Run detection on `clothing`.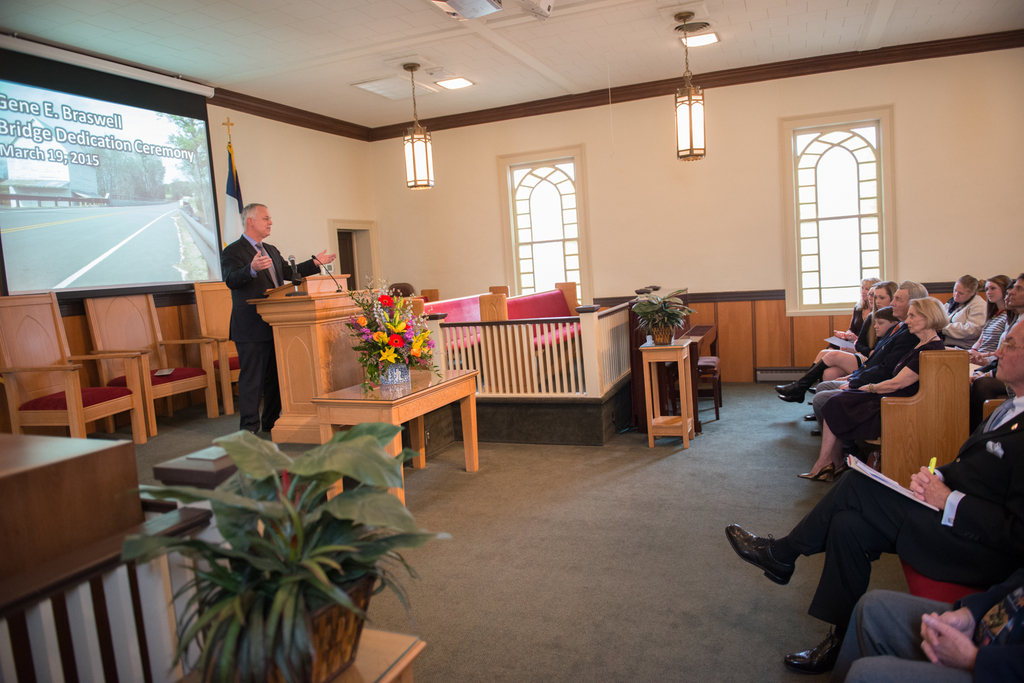
Result: (left=968, top=315, right=1012, bottom=386).
